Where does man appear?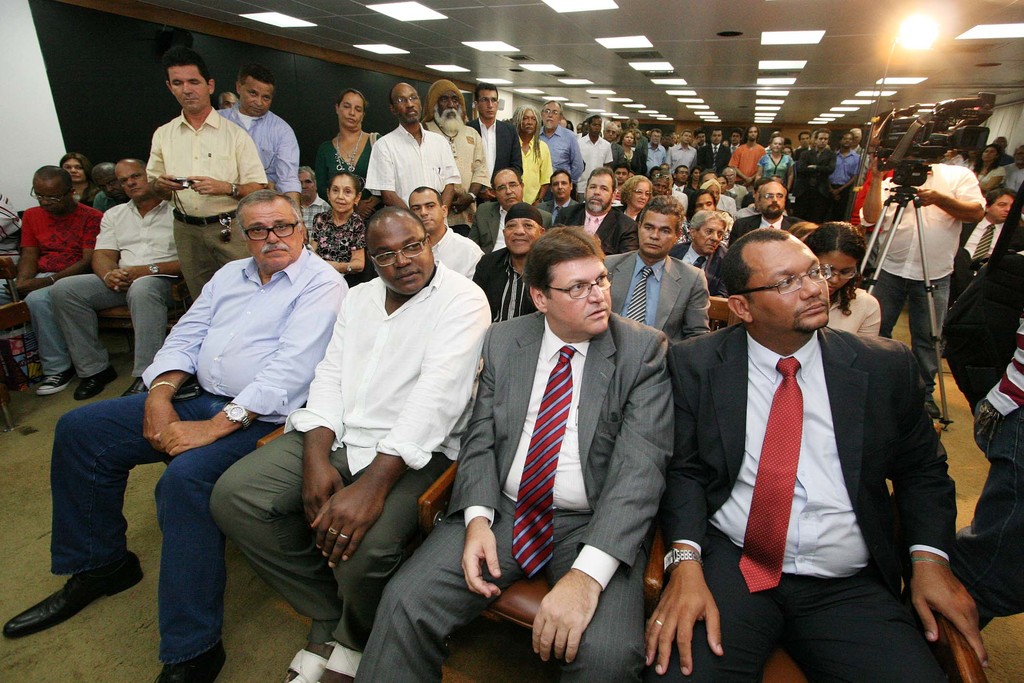
Appears at BBox(995, 138, 1014, 164).
